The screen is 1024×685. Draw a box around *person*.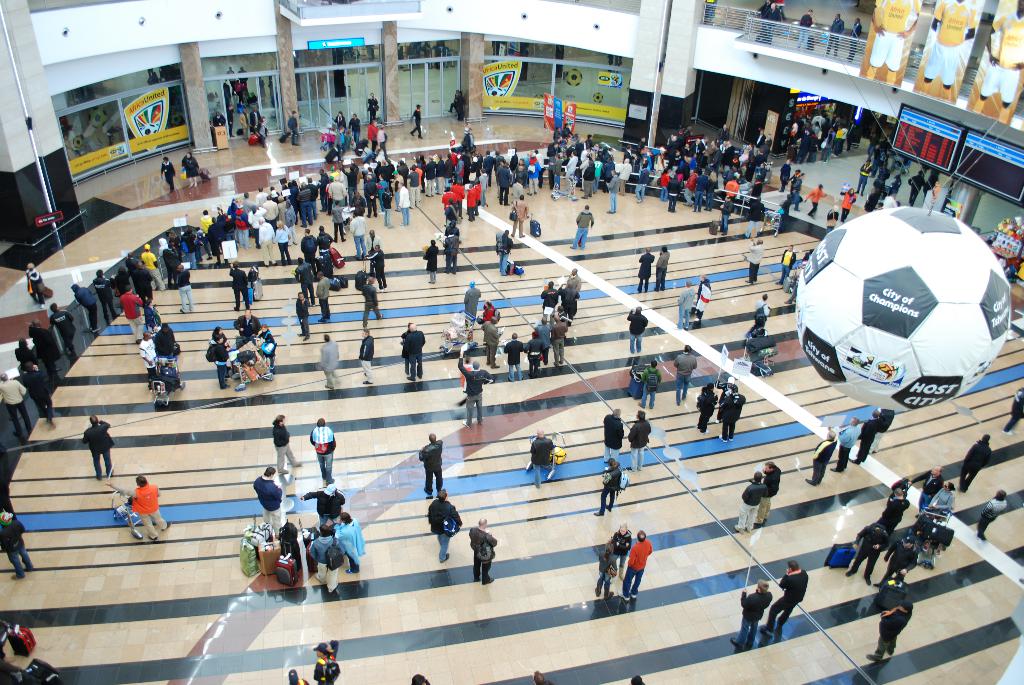
<bbox>316, 228, 330, 249</bbox>.
